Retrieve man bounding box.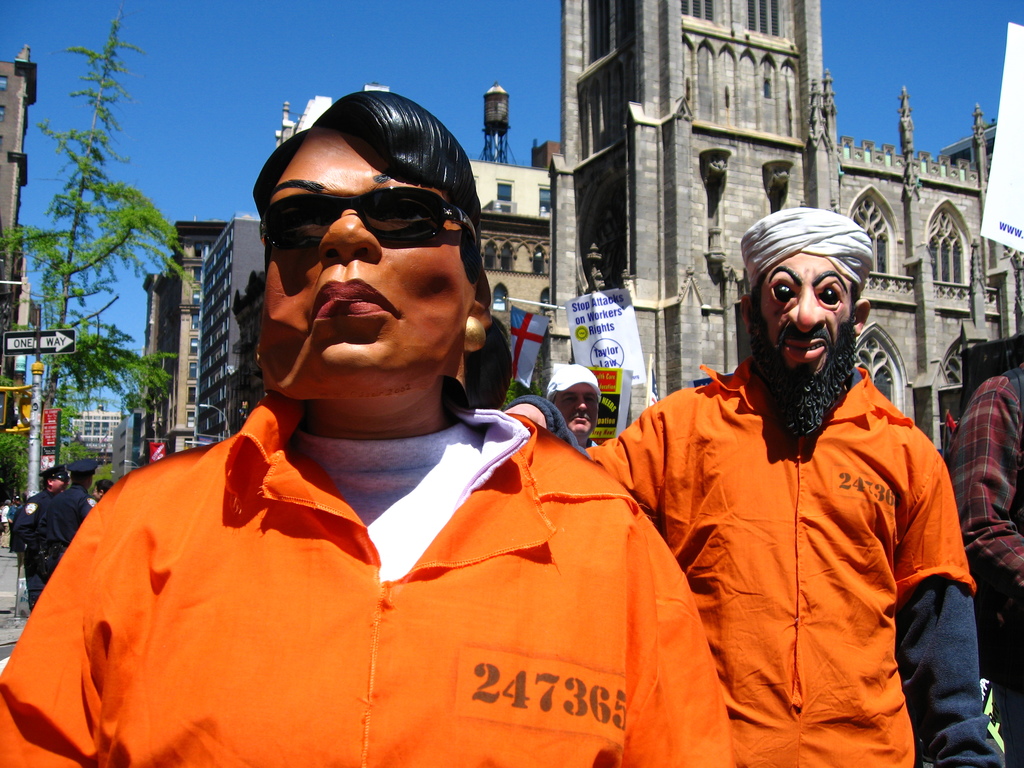
Bounding box: select_region(31, 457, 91, 576).
